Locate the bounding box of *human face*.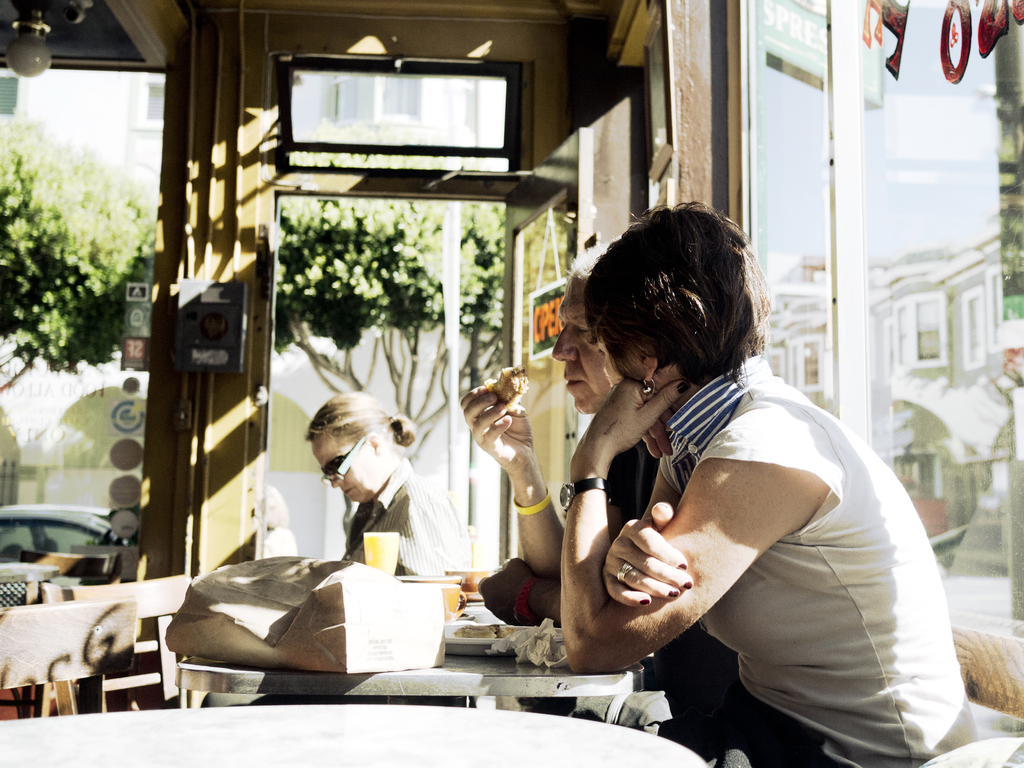
Bounding box: bbox(596, 340, 639, 388).
